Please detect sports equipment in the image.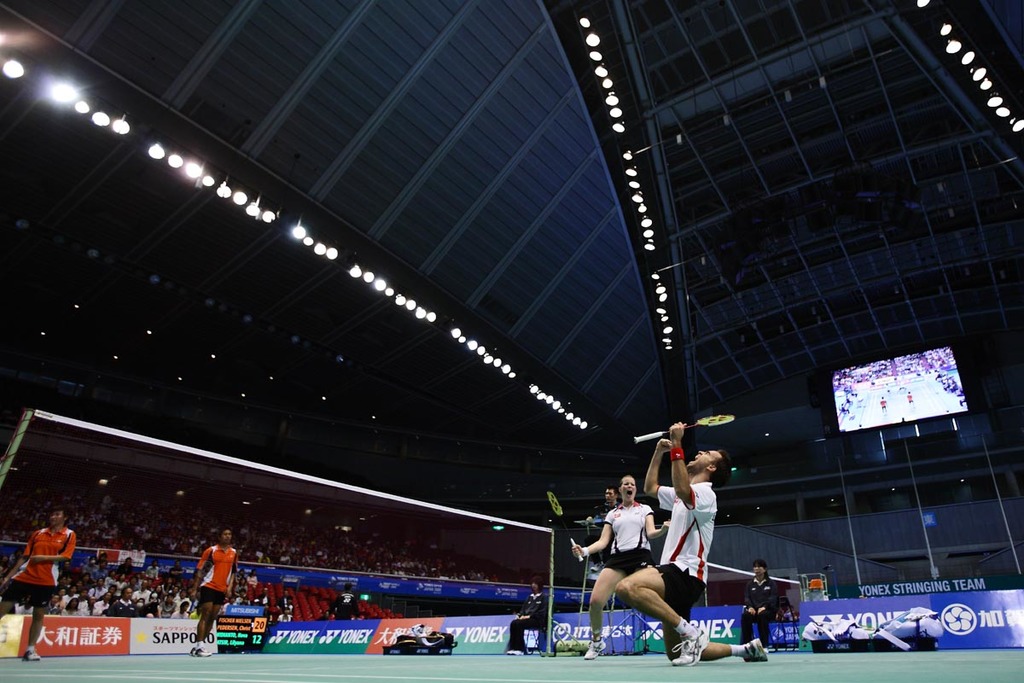
bbox=[584, 637, 608, 659].
